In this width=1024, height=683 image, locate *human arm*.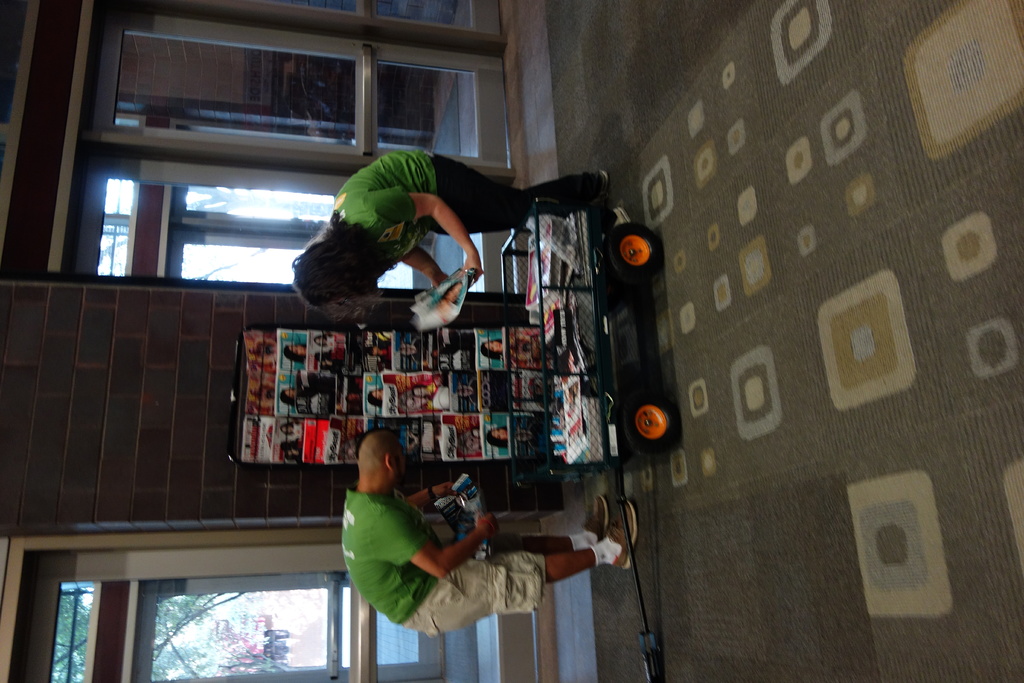
Bounding box: Rect(401, 248, 451, 287).
